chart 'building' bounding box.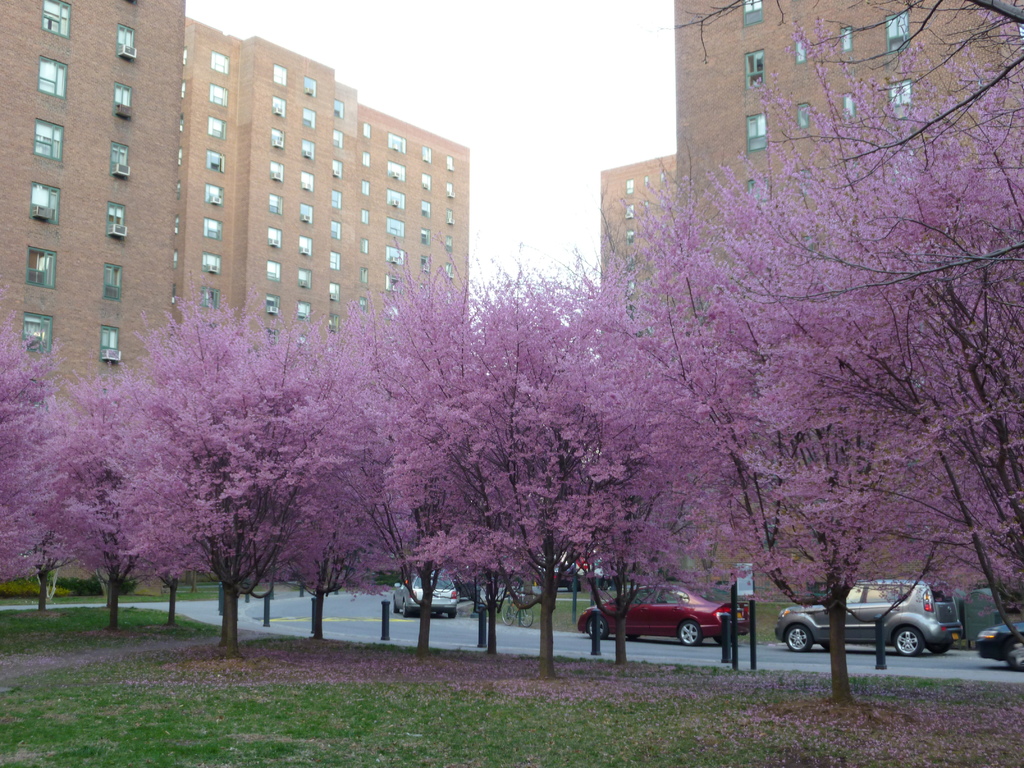
Charted: {"x1": 0, "y1": 0, "x2": 181, "y2": 584}.
